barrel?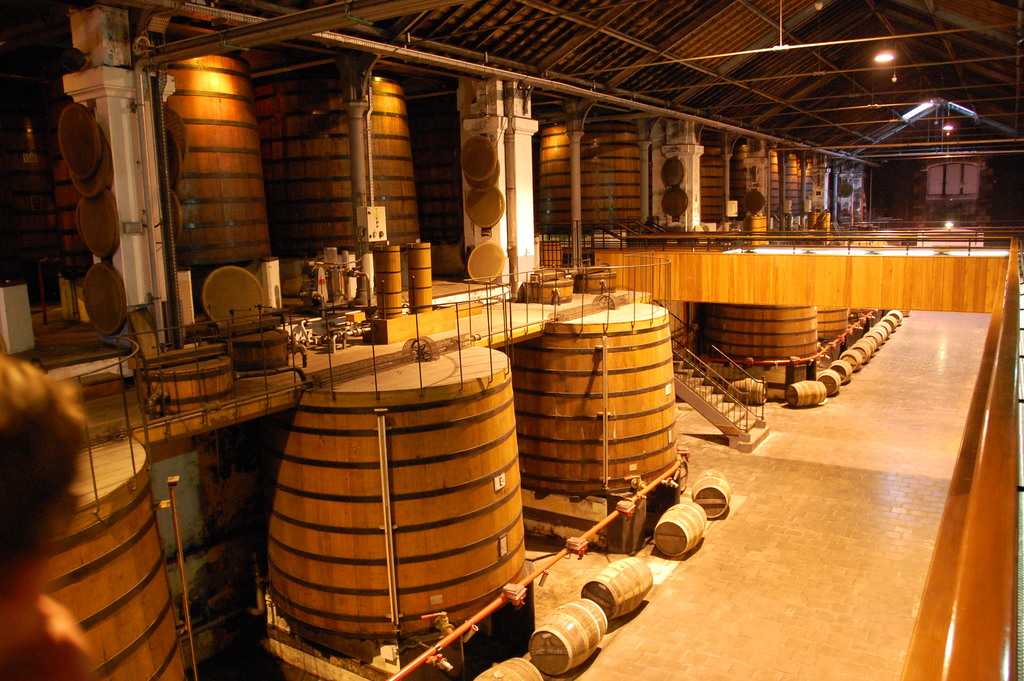
bbox=[697, 132, 733, 217]
